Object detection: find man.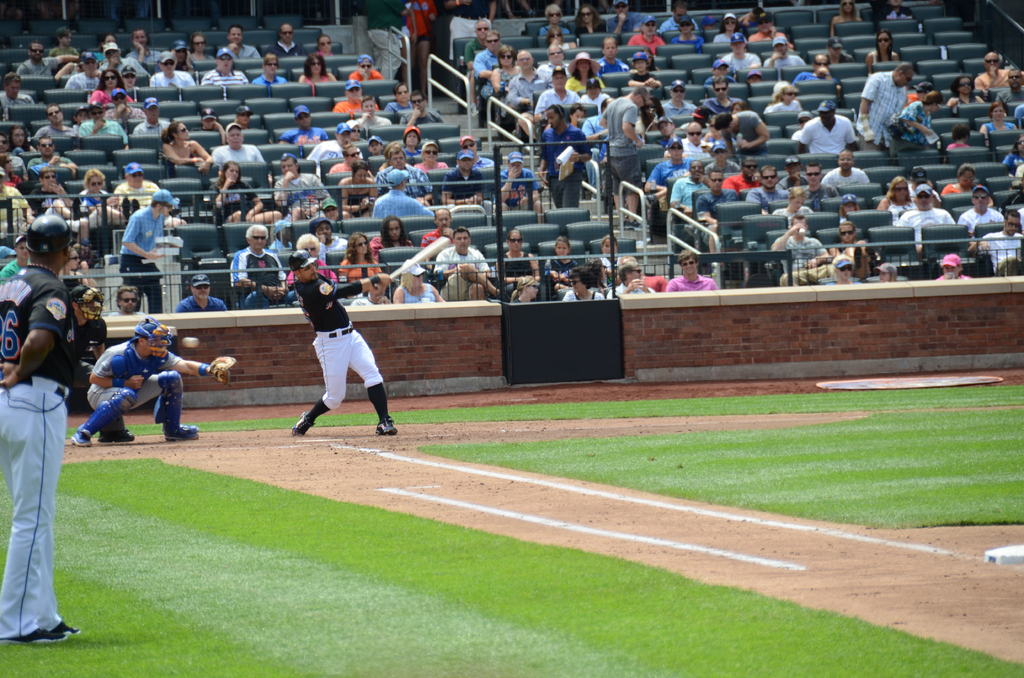
(left=26, top=136, right=73, bottom=170).
